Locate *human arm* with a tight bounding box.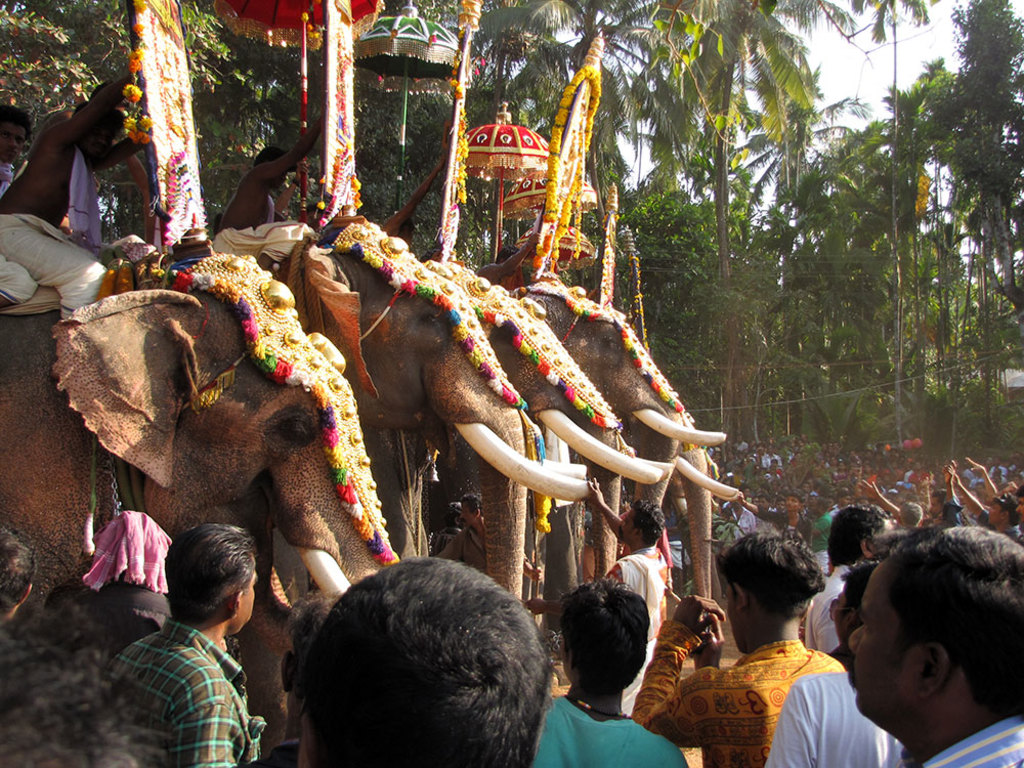
(x1=967, y1=454, x2=998, y2=496).
